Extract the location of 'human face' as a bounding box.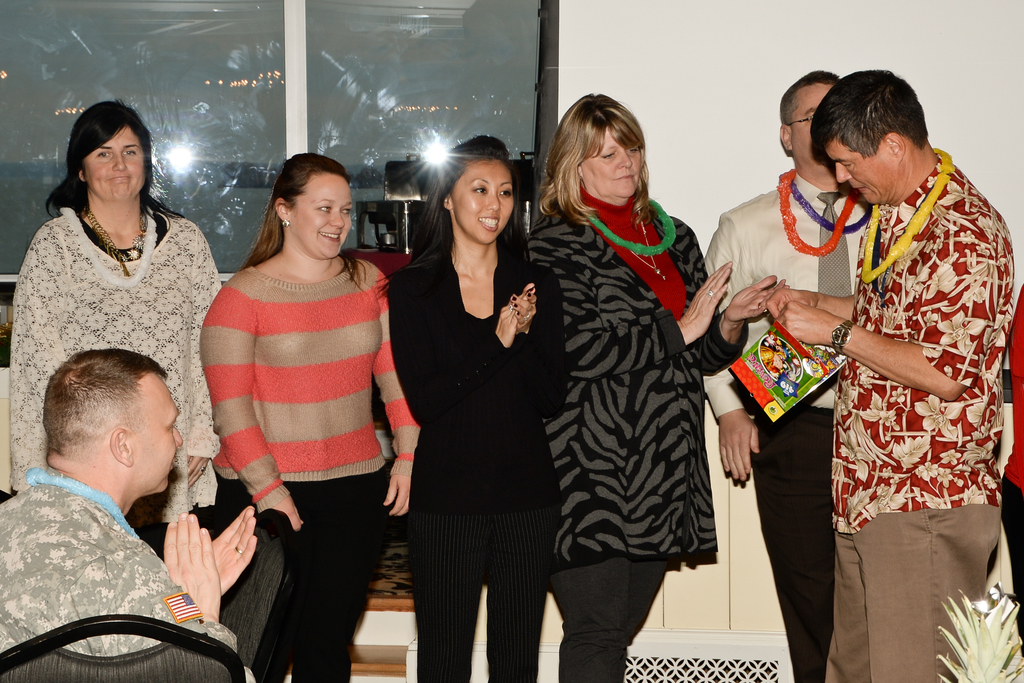
locate(292, 176, 355, 260).
